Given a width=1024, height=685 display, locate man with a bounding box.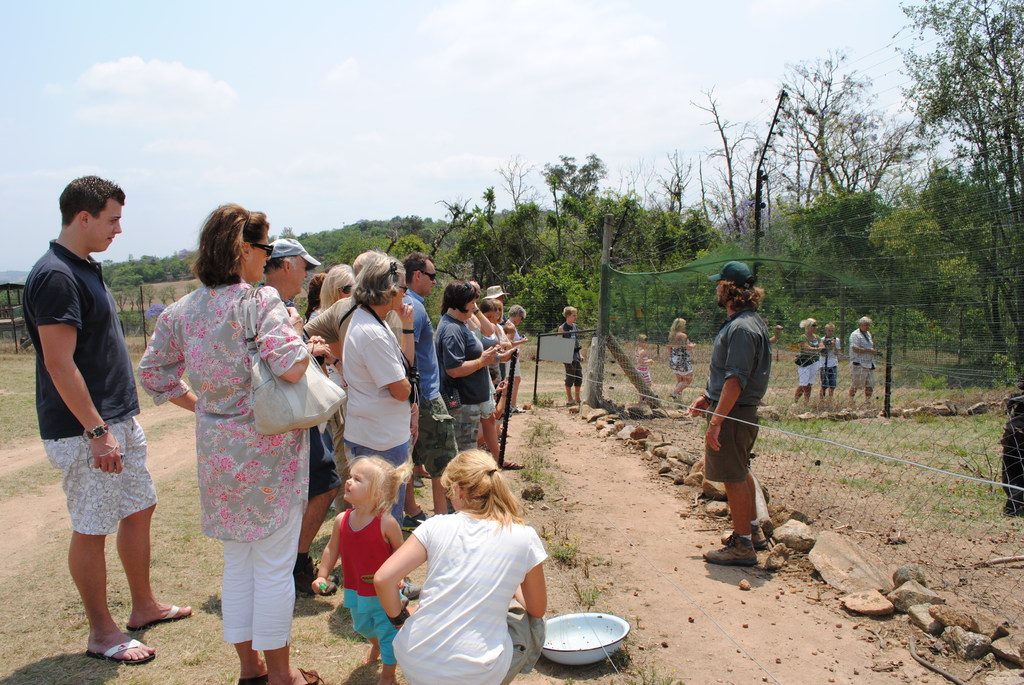
Located: bbox=(28, 167, 161, 659).
